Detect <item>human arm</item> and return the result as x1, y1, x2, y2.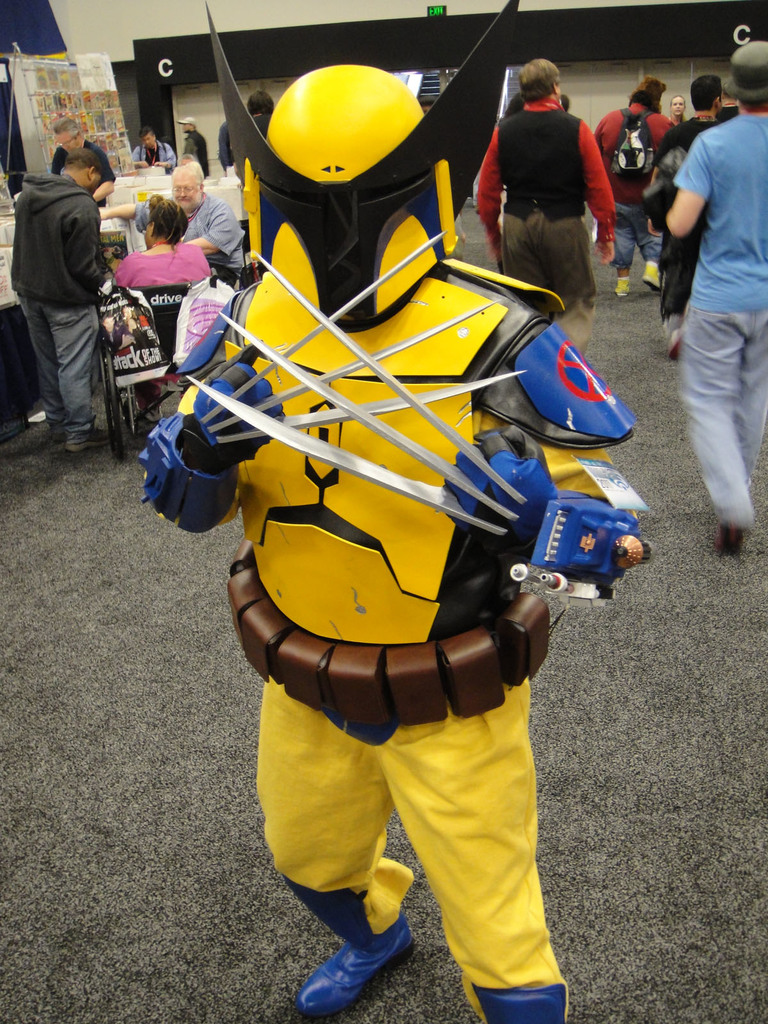
463, 300, 666, 612.
